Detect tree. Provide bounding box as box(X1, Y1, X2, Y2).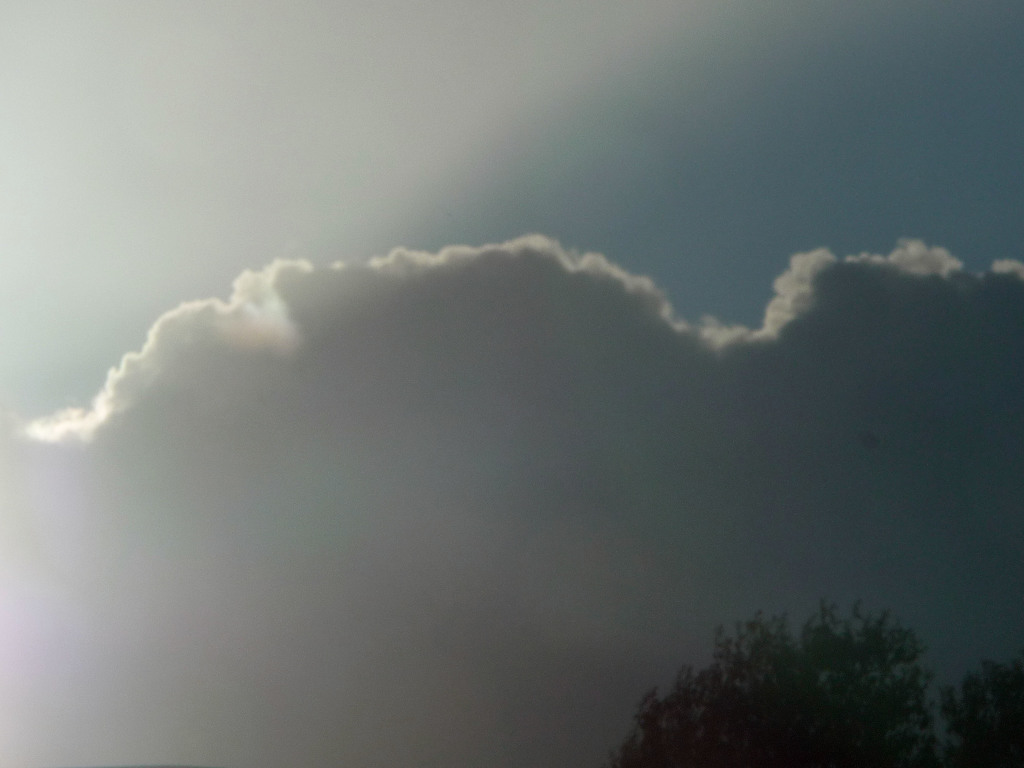
box(614, 598, 870, 751).
